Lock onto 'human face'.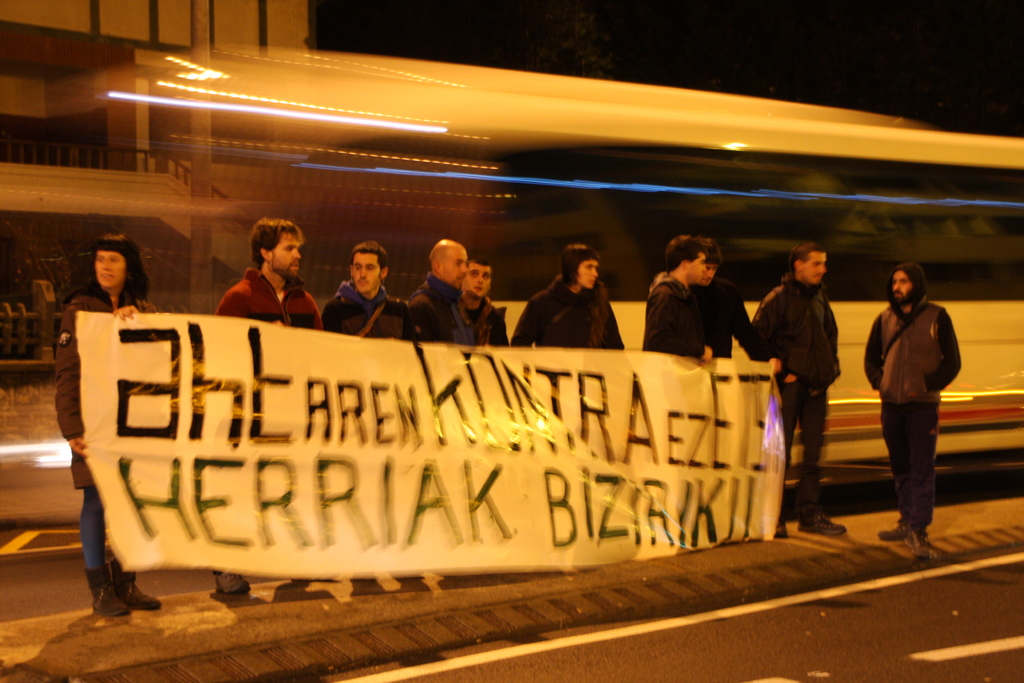
Locked: bbox(687, 252, 706, 282).
